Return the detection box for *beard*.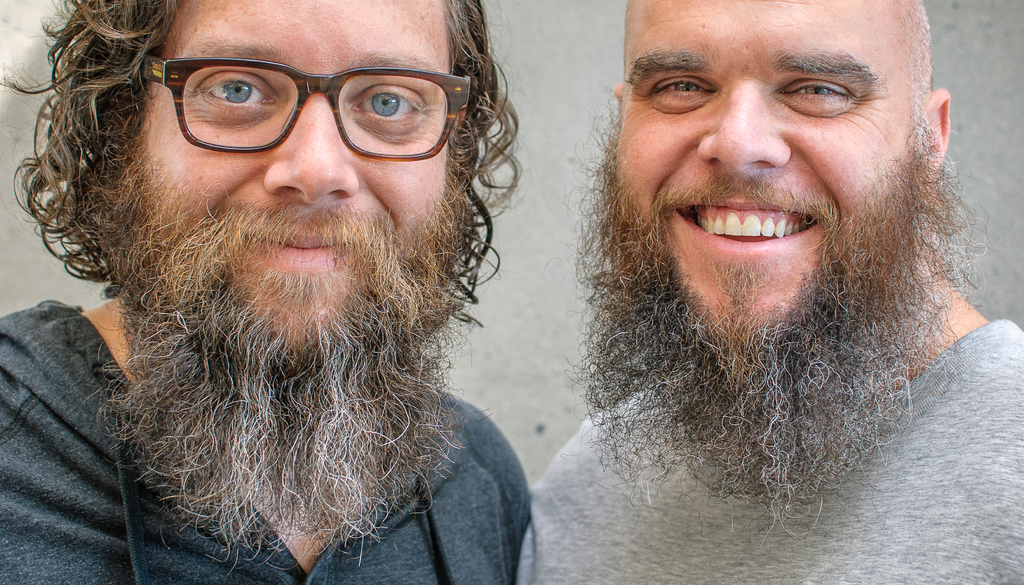
<box>78,198,485,563</box>.
